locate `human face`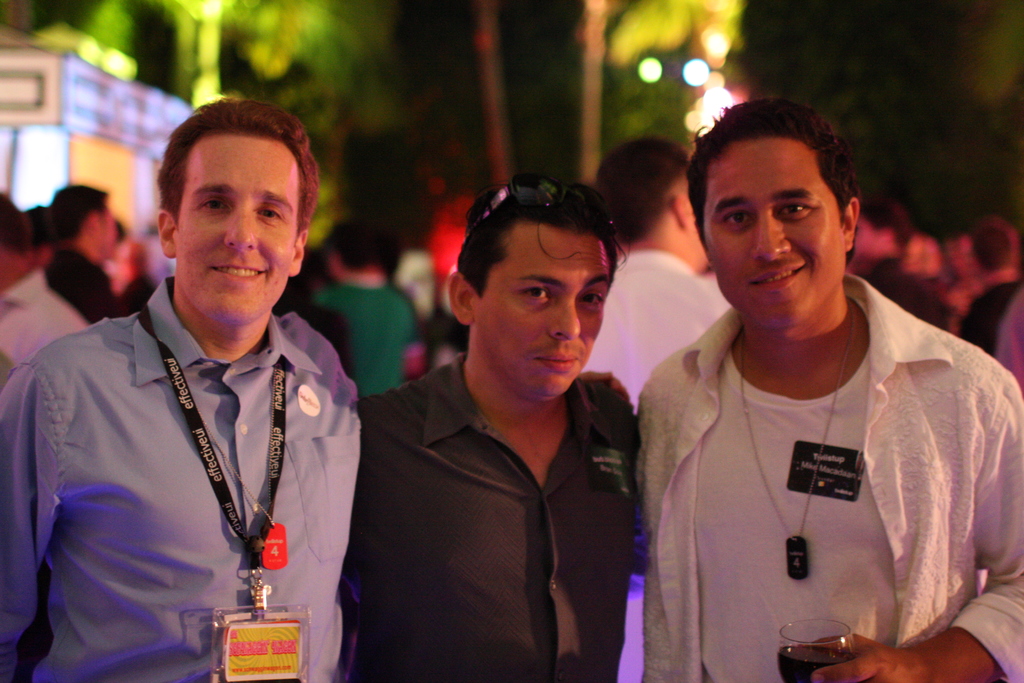
173, 132, 304, 324
